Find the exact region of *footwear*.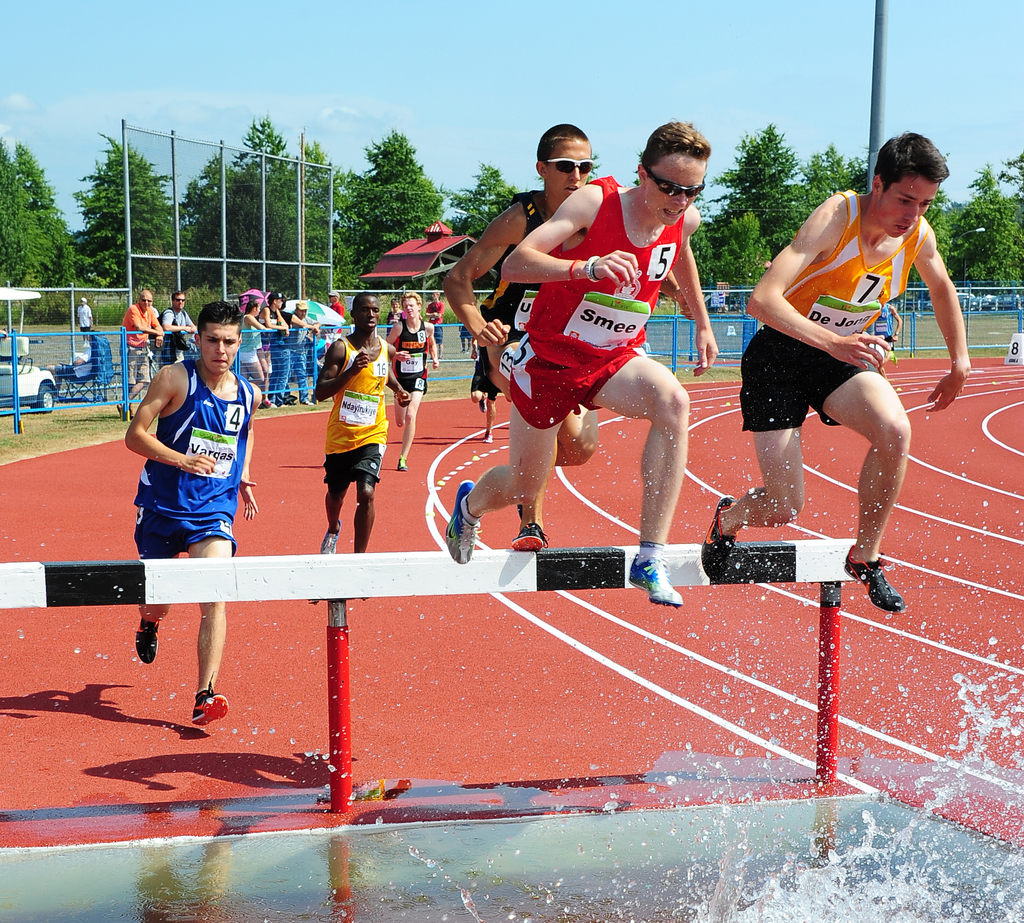
Exact region: bbox=[628, 549, 680, 606].
